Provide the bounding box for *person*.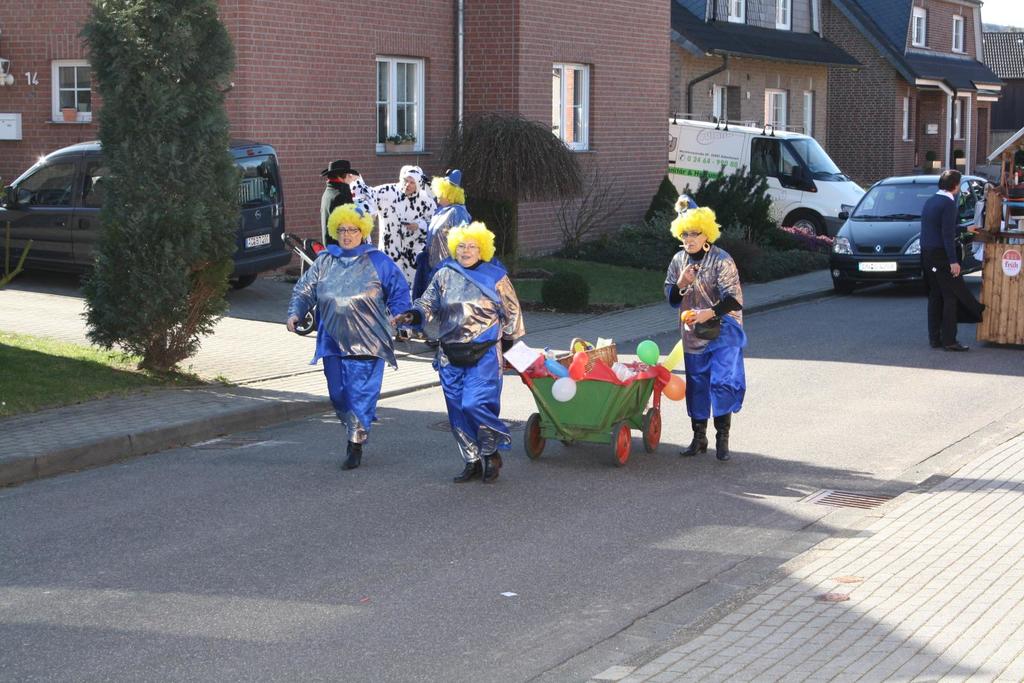
x1=323, y1=162, x2=359, y2=242.
